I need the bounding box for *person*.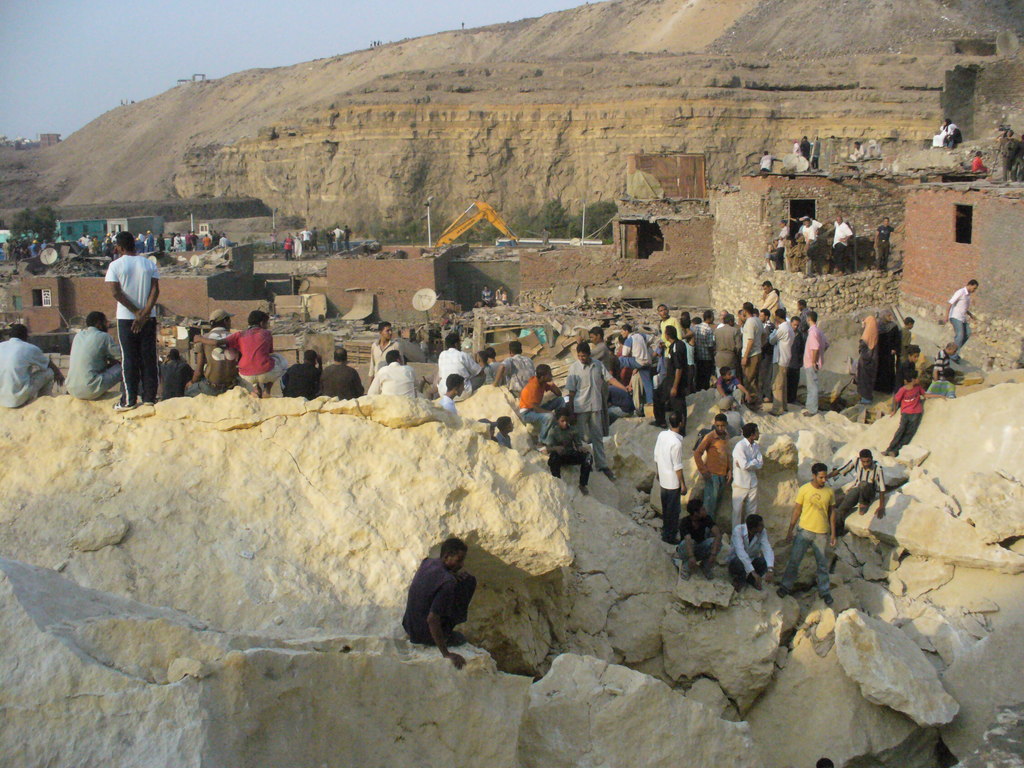
Here it is: rect(870, 214, 894, 275).
